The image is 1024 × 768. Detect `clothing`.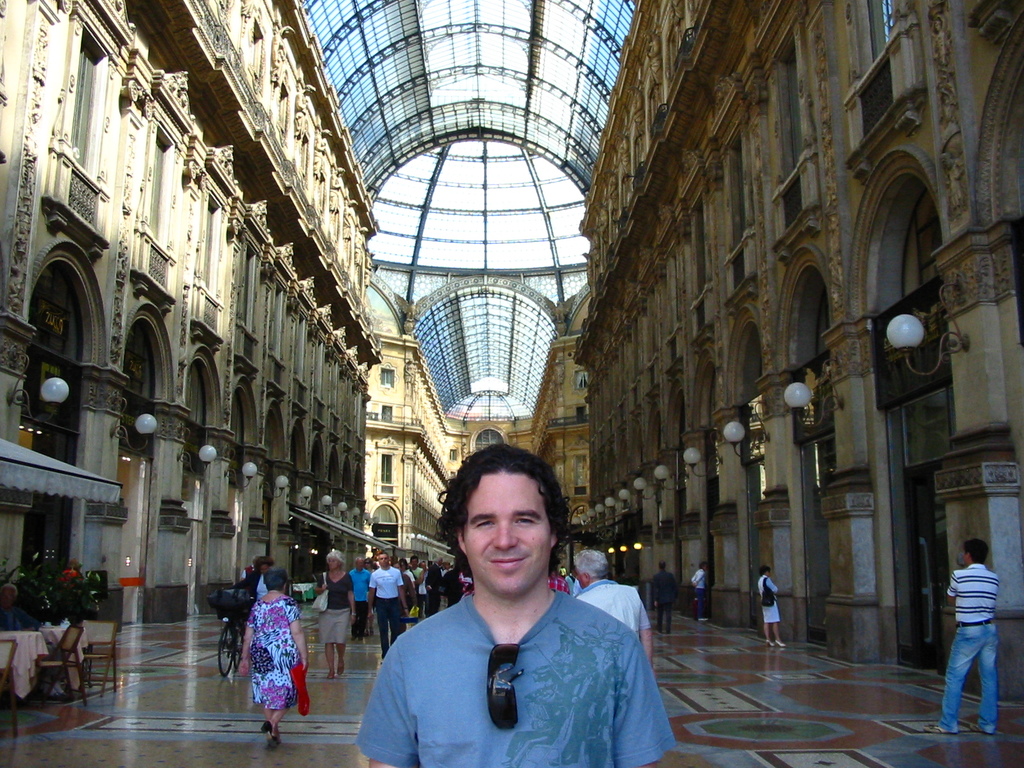
Detection: BBox(575, 580, 651, 639).
